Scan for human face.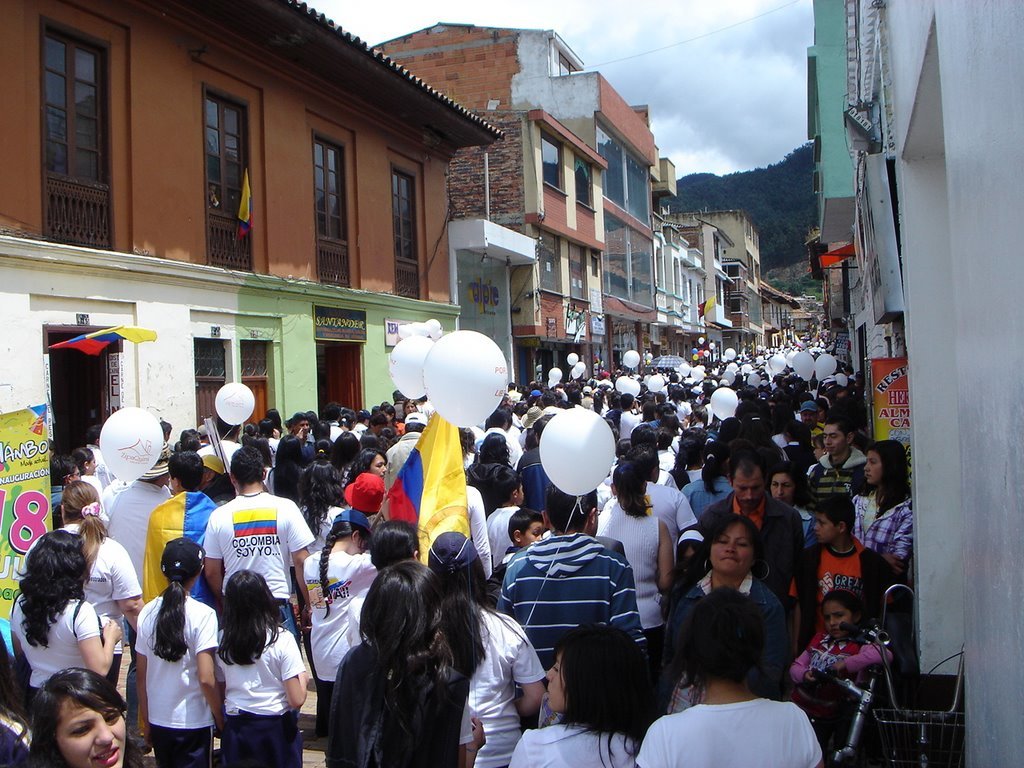
Scan result: [x1=820, y1=593, x2=857, y2=640].
